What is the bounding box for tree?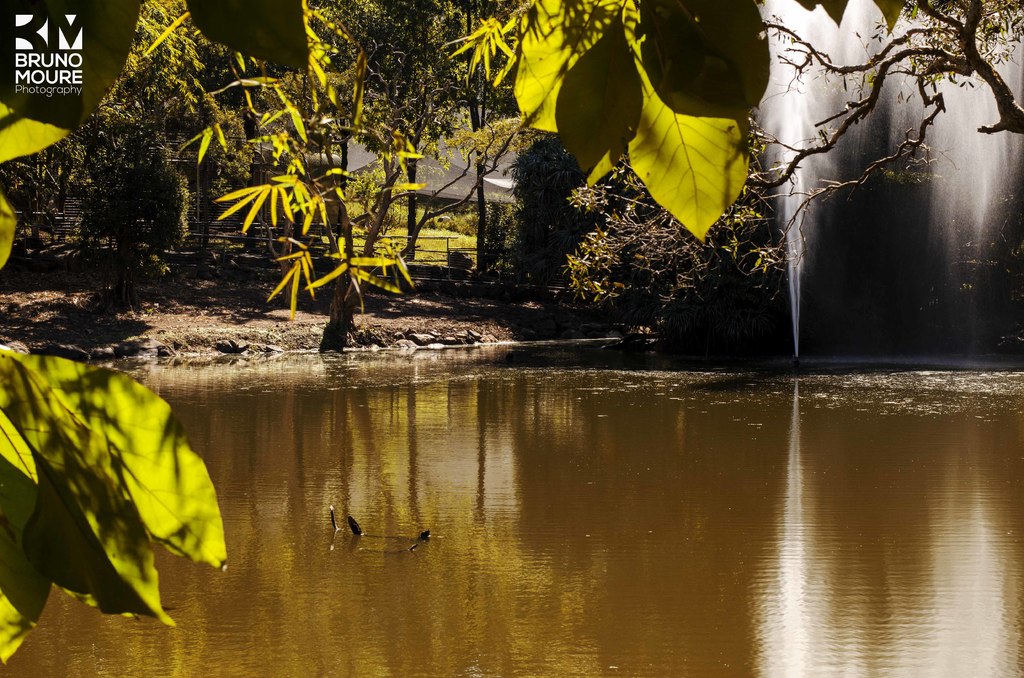
<bbox>735, 0, 1023, 290</bbox>.
